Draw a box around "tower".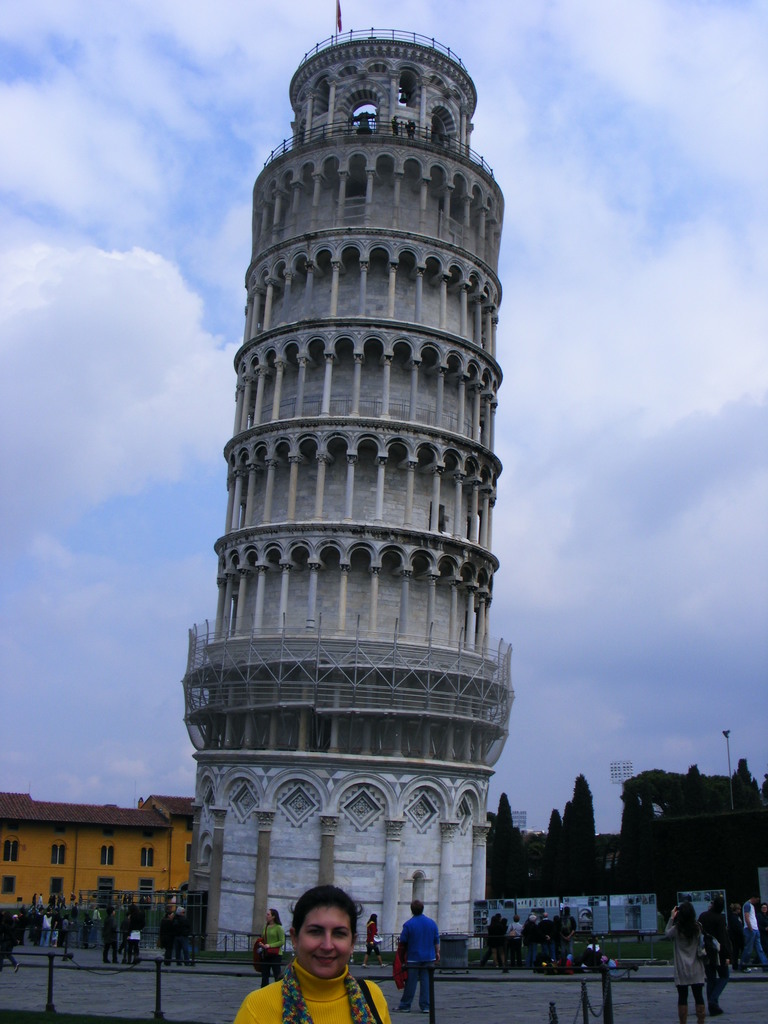
(164,0,524,975).
